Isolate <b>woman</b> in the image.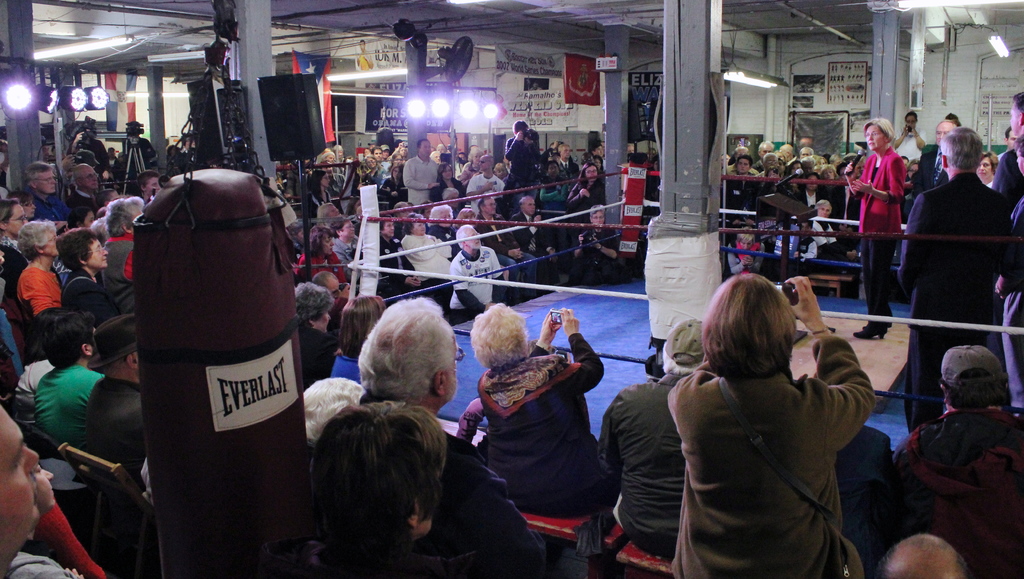
Isolated region: x1=465 y1=300 x2=616 y2=516.
